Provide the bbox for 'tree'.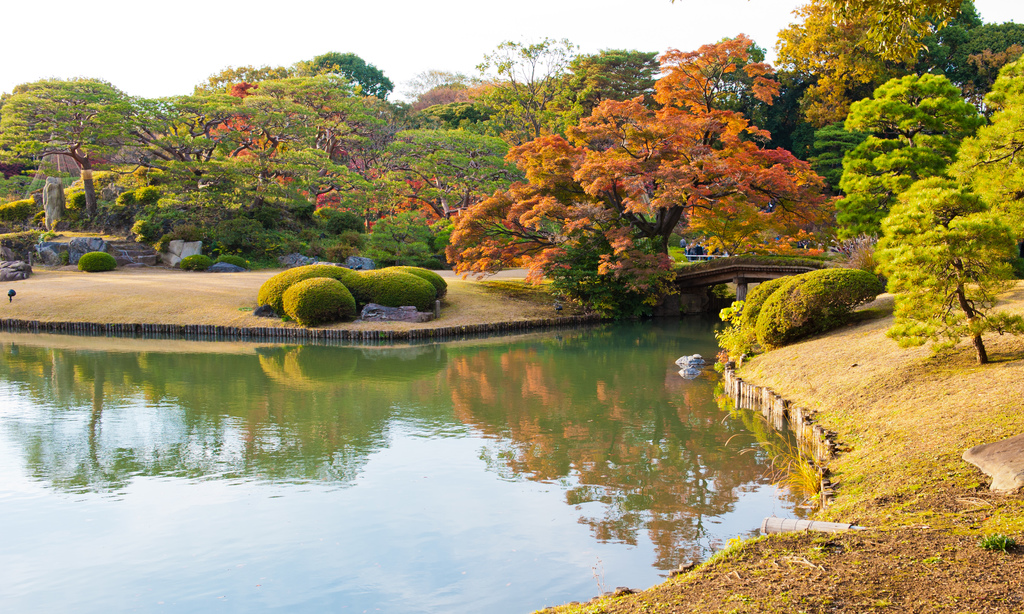
906:0:978:96.
